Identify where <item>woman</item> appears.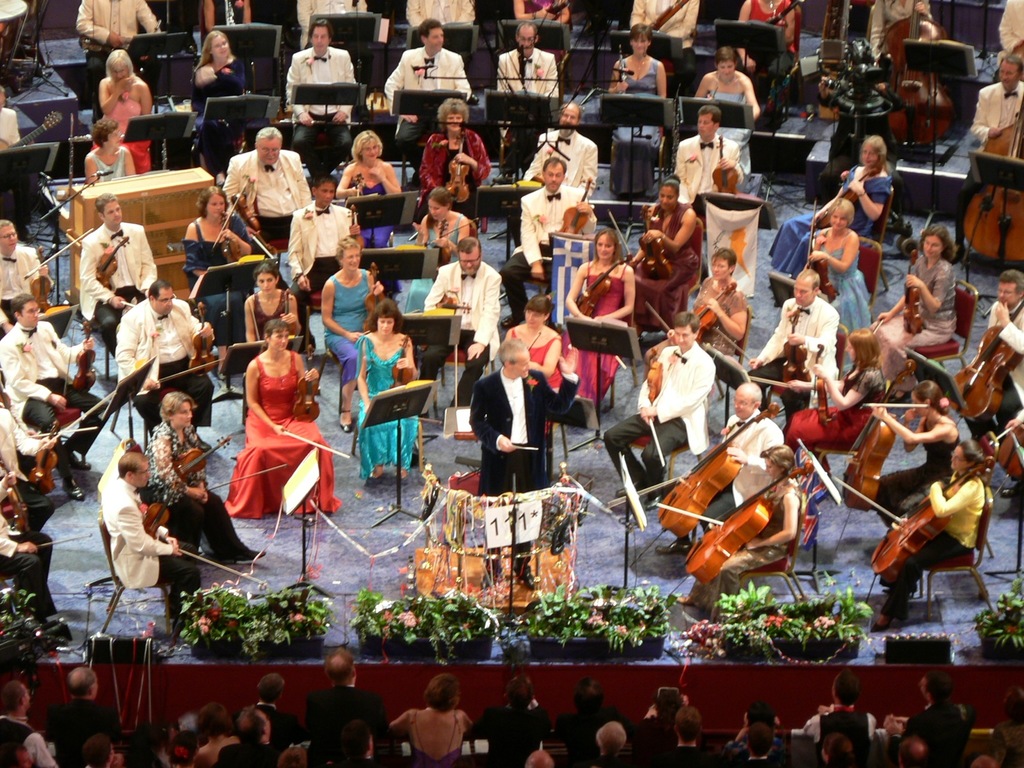
Appears at [x1=390, y1=669, x2=476, y2=767].
